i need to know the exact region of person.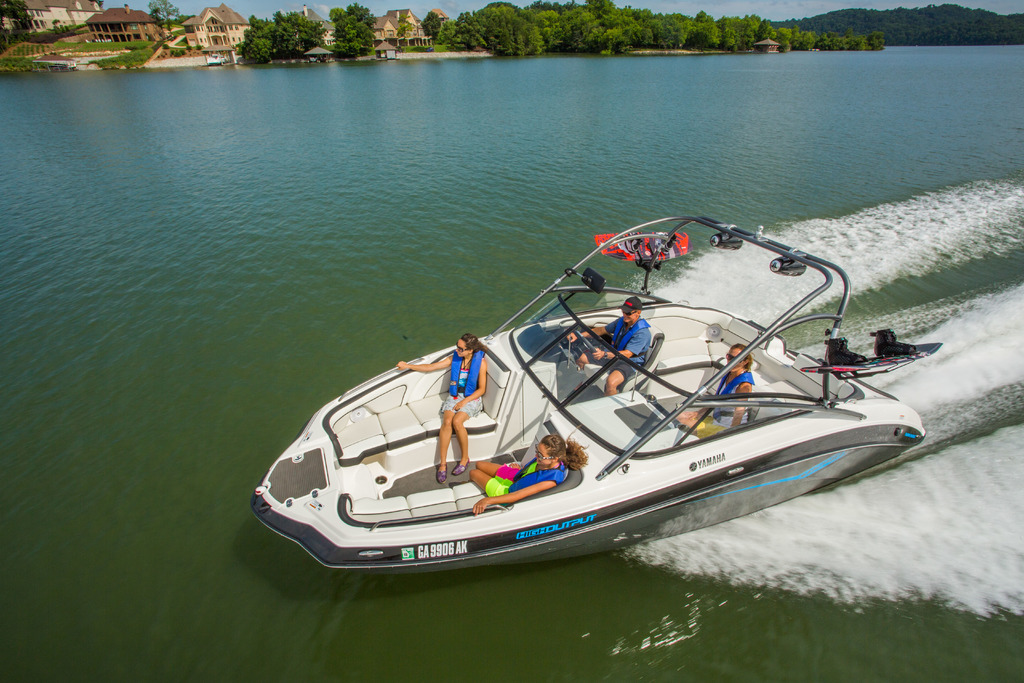
Region: x1=566 y1=295 x2=652 y2=396.
